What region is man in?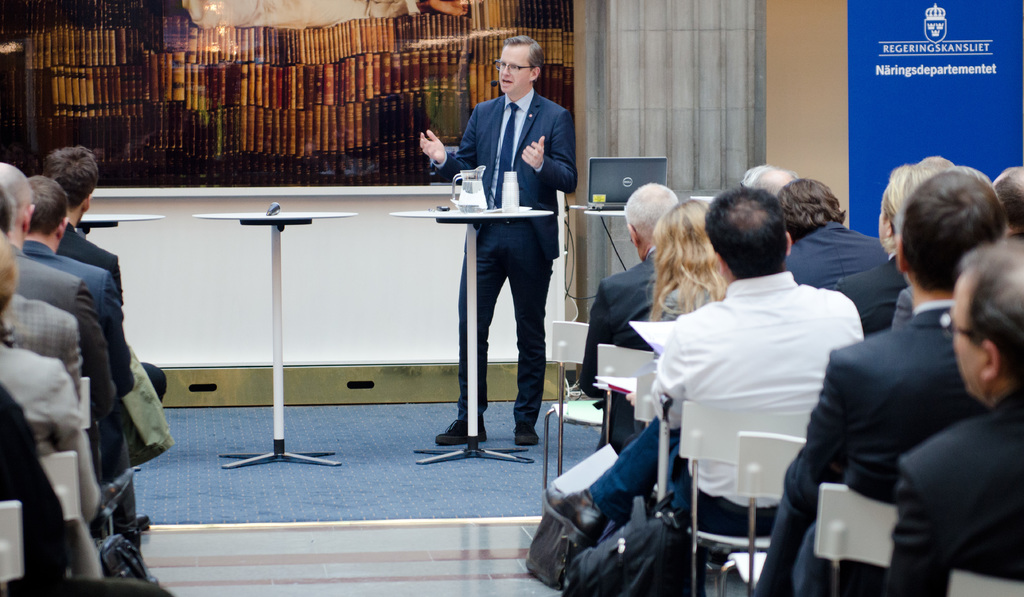
box=[425, 49, 575, 454].
